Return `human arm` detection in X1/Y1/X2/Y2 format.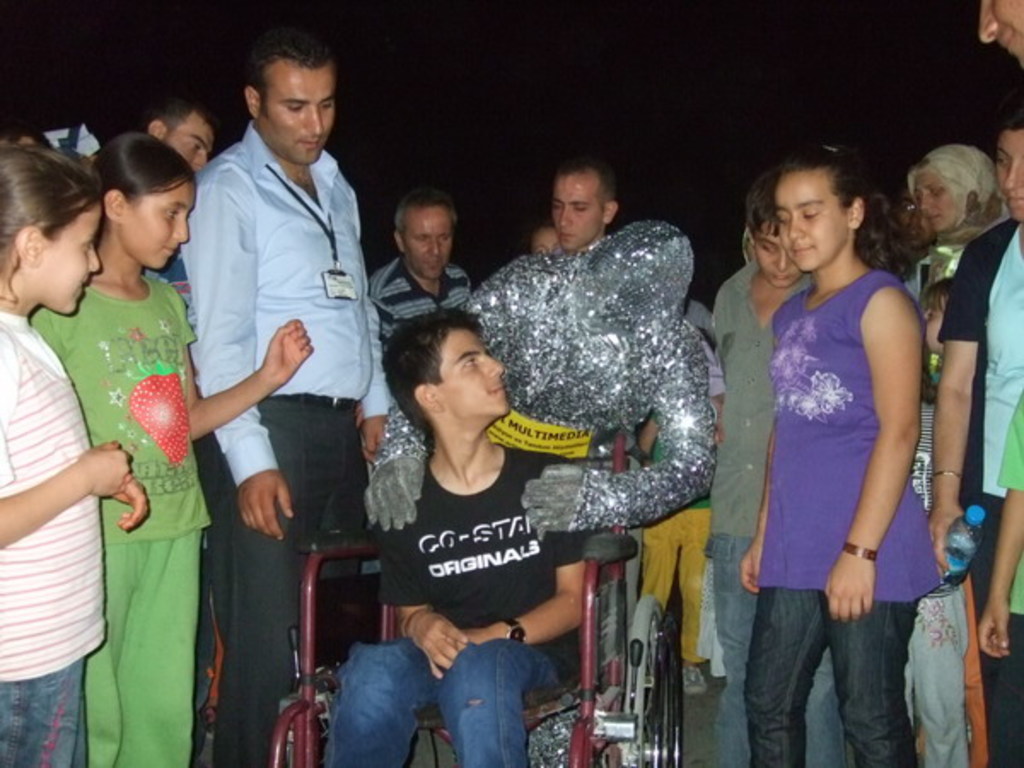
102/473/155/539.
